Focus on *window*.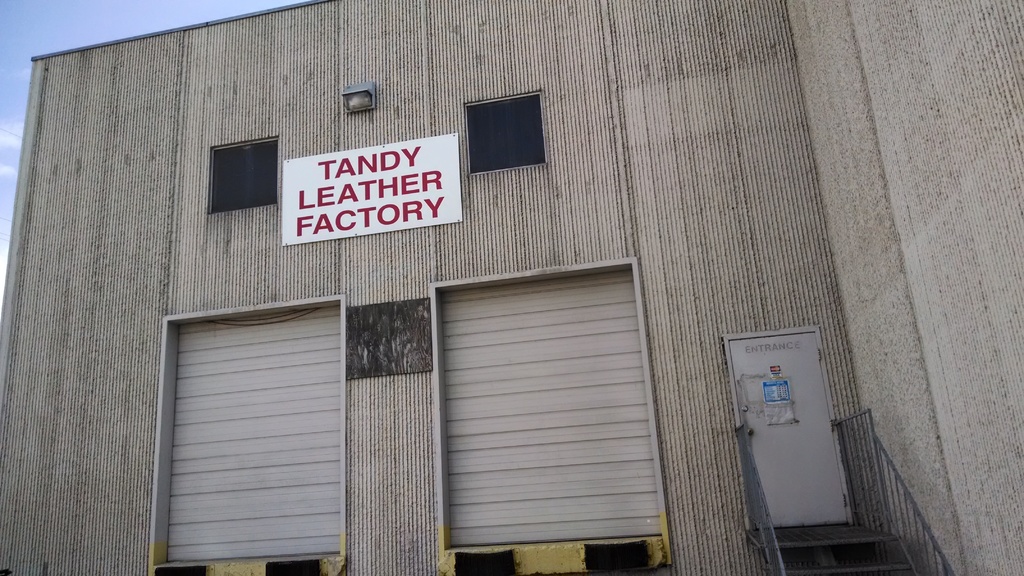
Focused at rect(216, 138, 281, 212).
